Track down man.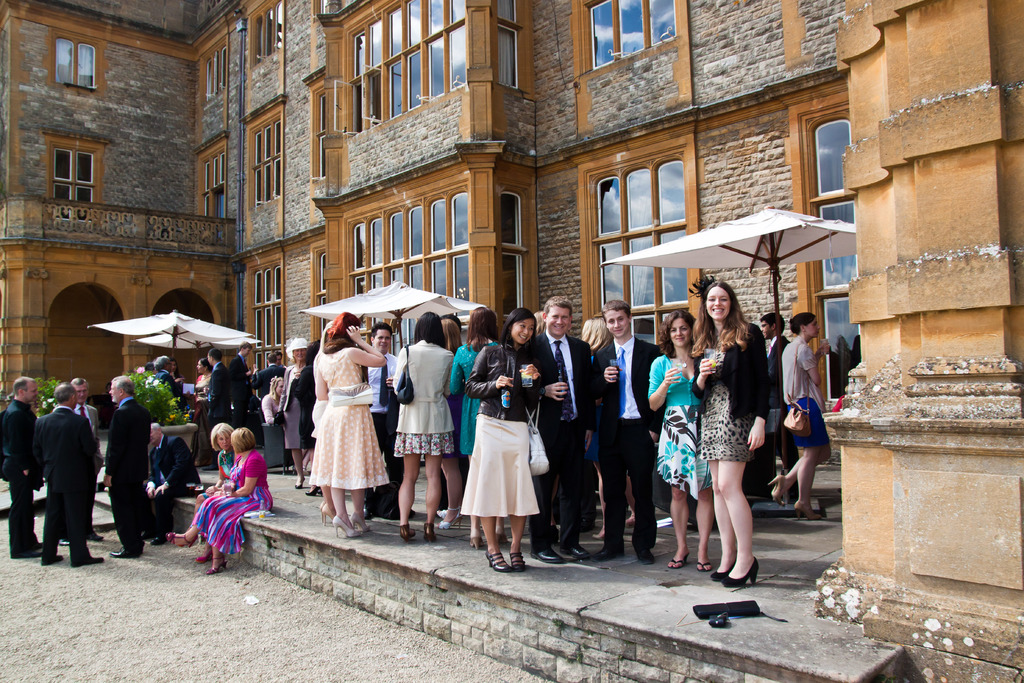
Tracked to <box>99,377,154,556</box>.
